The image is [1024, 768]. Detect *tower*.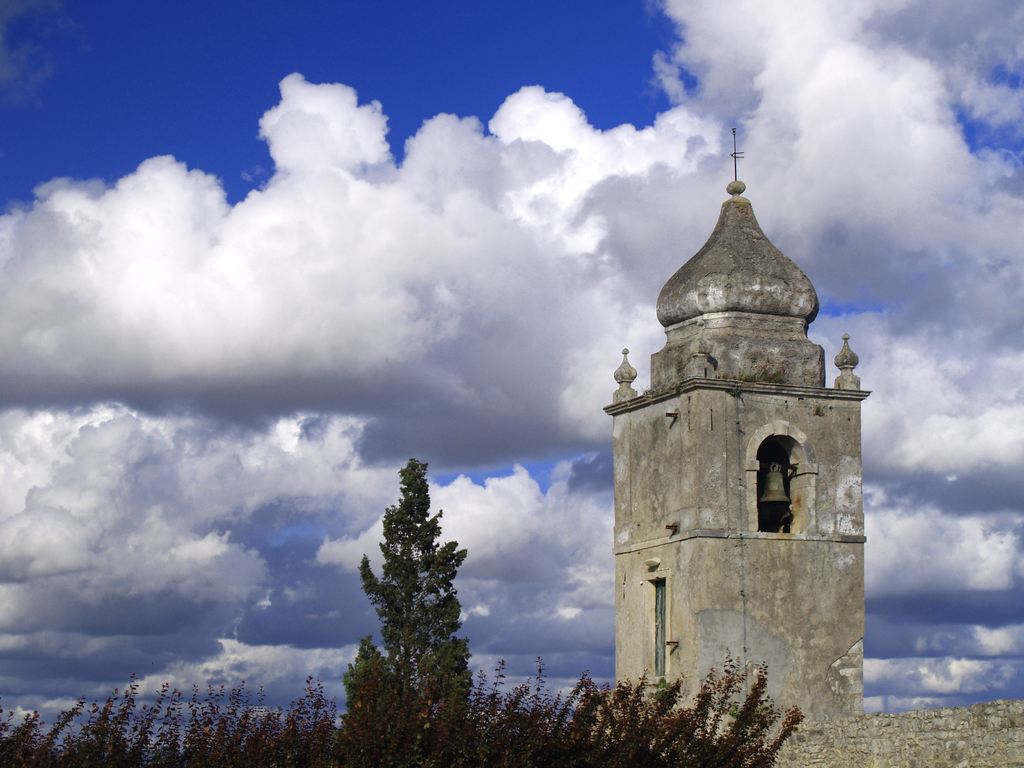
Detection: x1=492 y1=104 x2=910 y2=691.
